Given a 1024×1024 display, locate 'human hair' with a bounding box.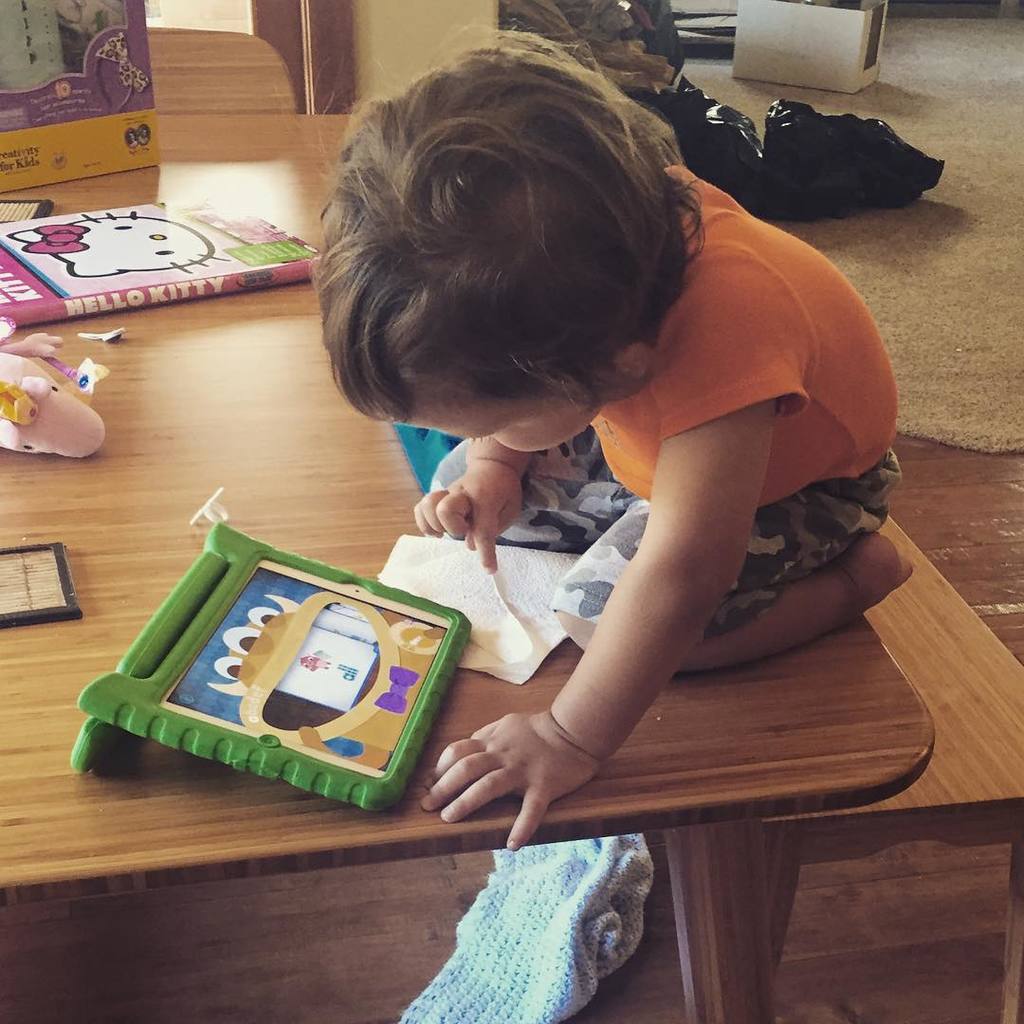
Located: <box>293,55,732,490</box>.
